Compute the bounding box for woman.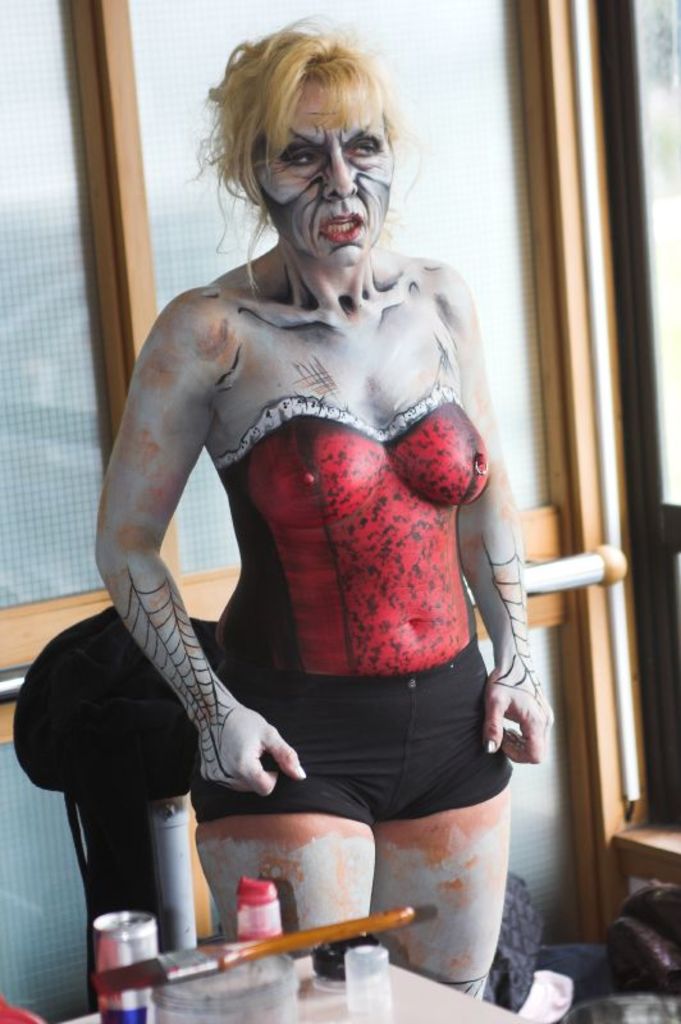
{"left": 96, "top": 40, "right": 547, "bottom": 979}.
